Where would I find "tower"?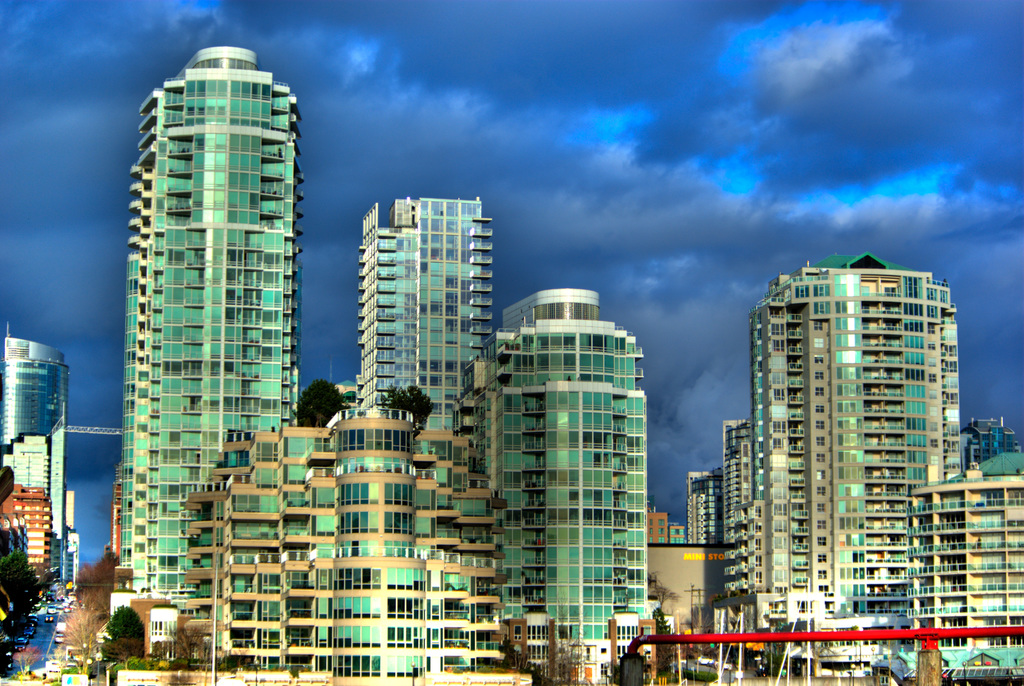
At <region>356, 200, 500, 403</region>.
